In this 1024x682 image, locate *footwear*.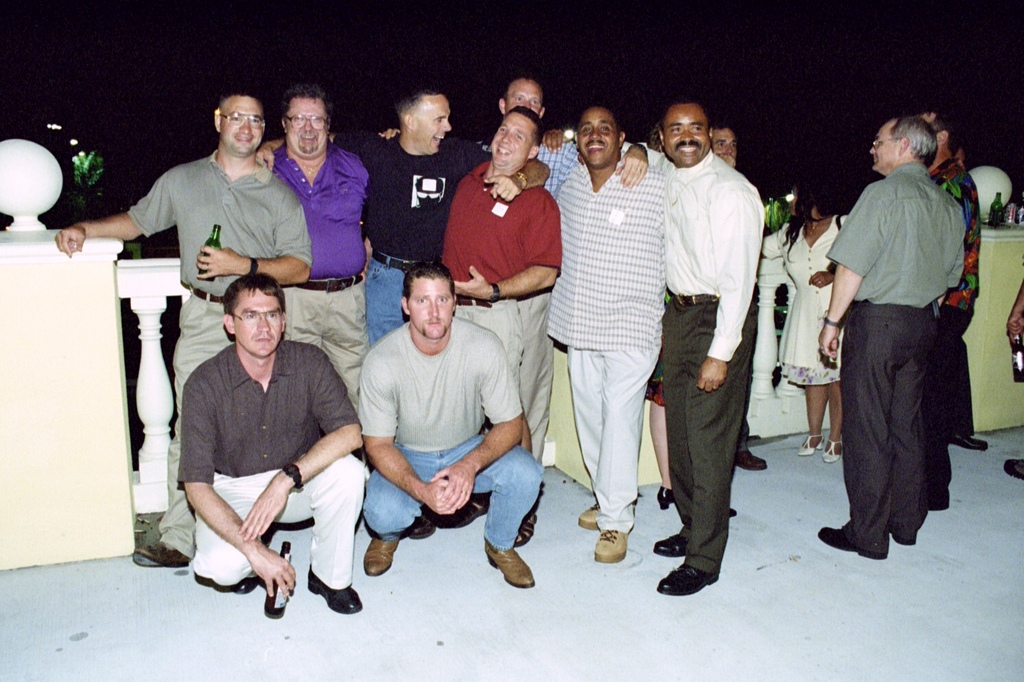
Bounding box: 889,521,918,549.
